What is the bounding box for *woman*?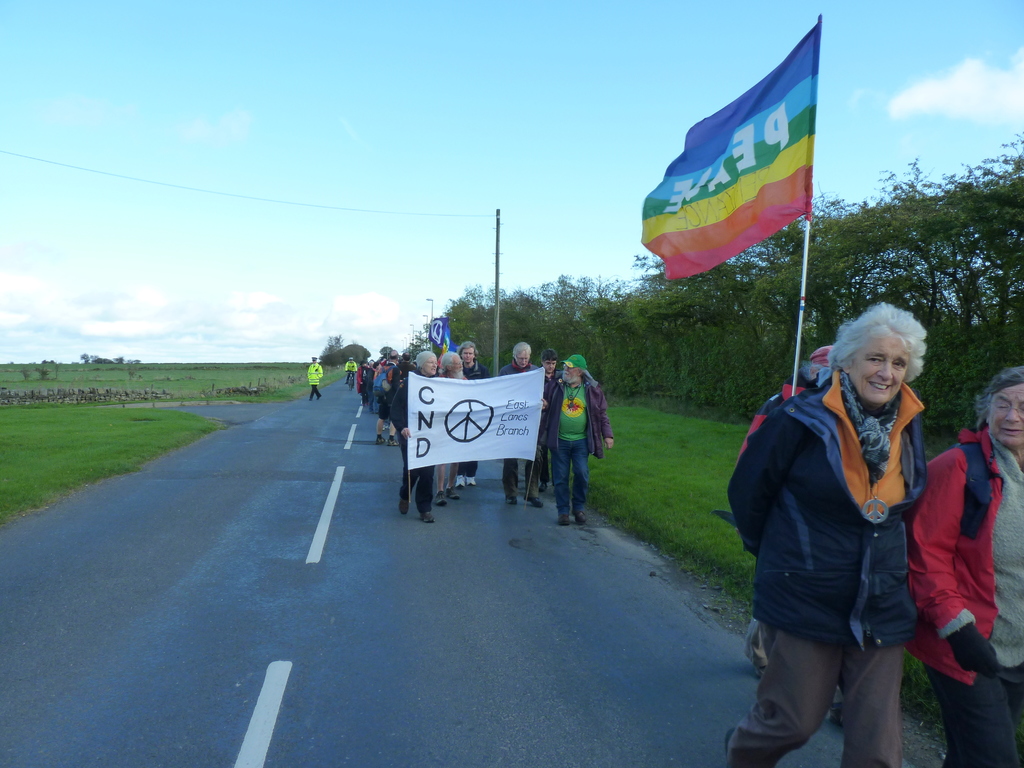
bbox=(730, 270, 961, 764).
